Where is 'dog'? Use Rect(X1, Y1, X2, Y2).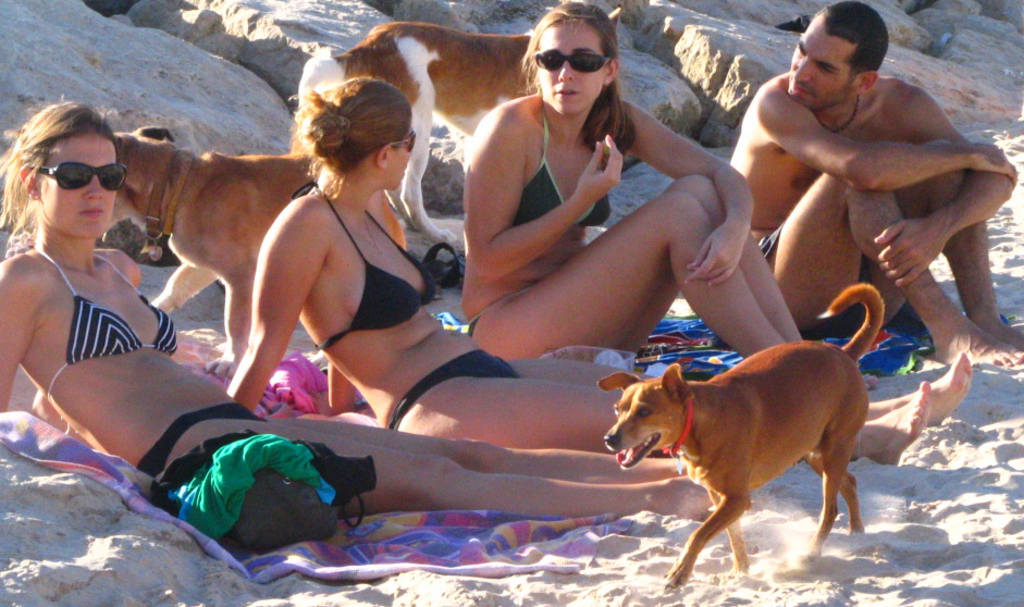
Rect(596, 285, 890, 594).
